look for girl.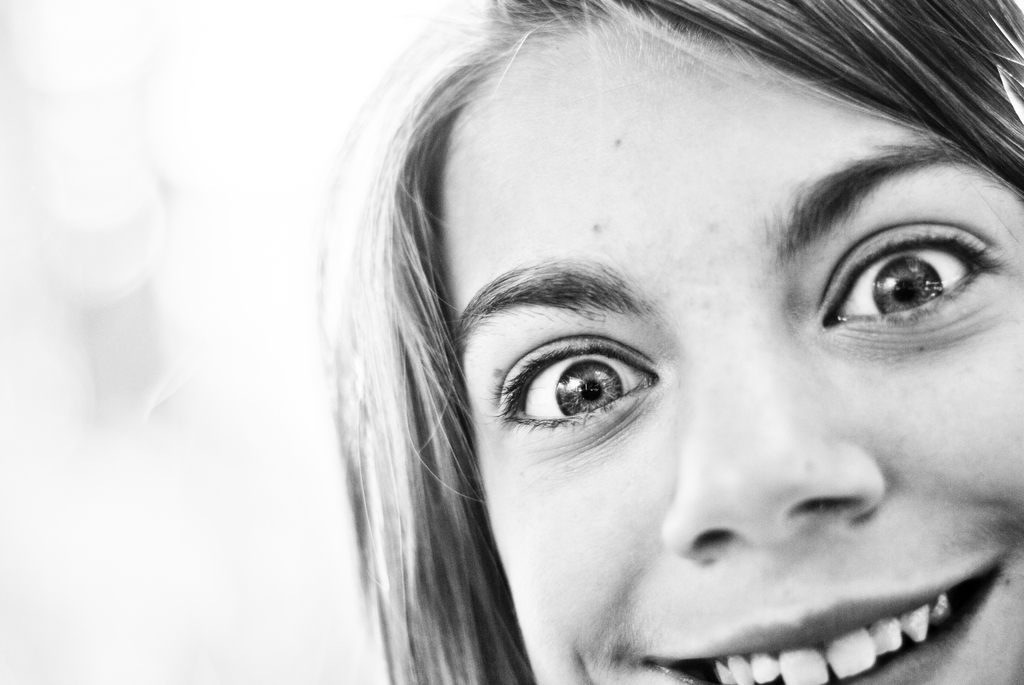
Found: [x1=321, y1=3, x2=1023, y2=684].
